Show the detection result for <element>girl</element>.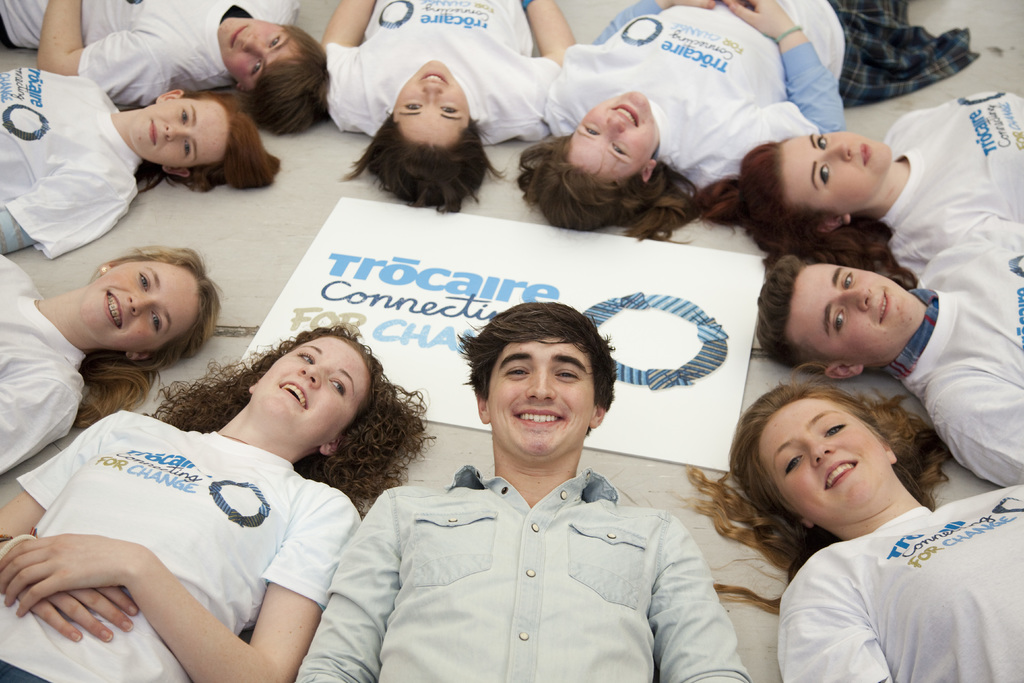
bbox(515, 0, 977, 242).
